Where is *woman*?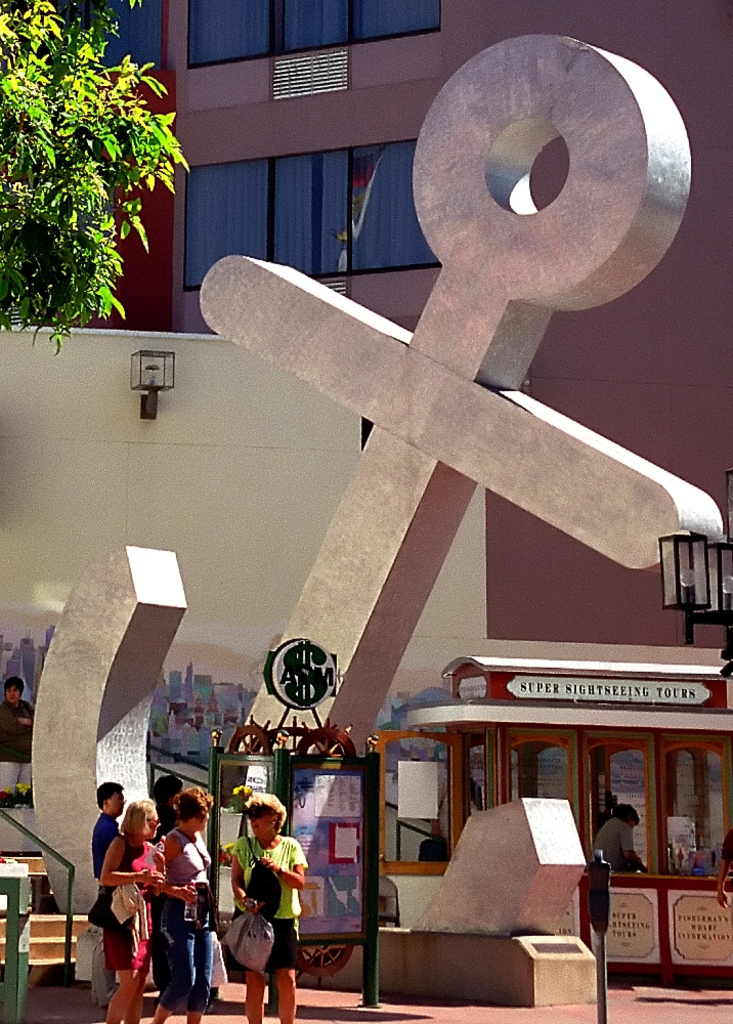
98 801 167 1022.
